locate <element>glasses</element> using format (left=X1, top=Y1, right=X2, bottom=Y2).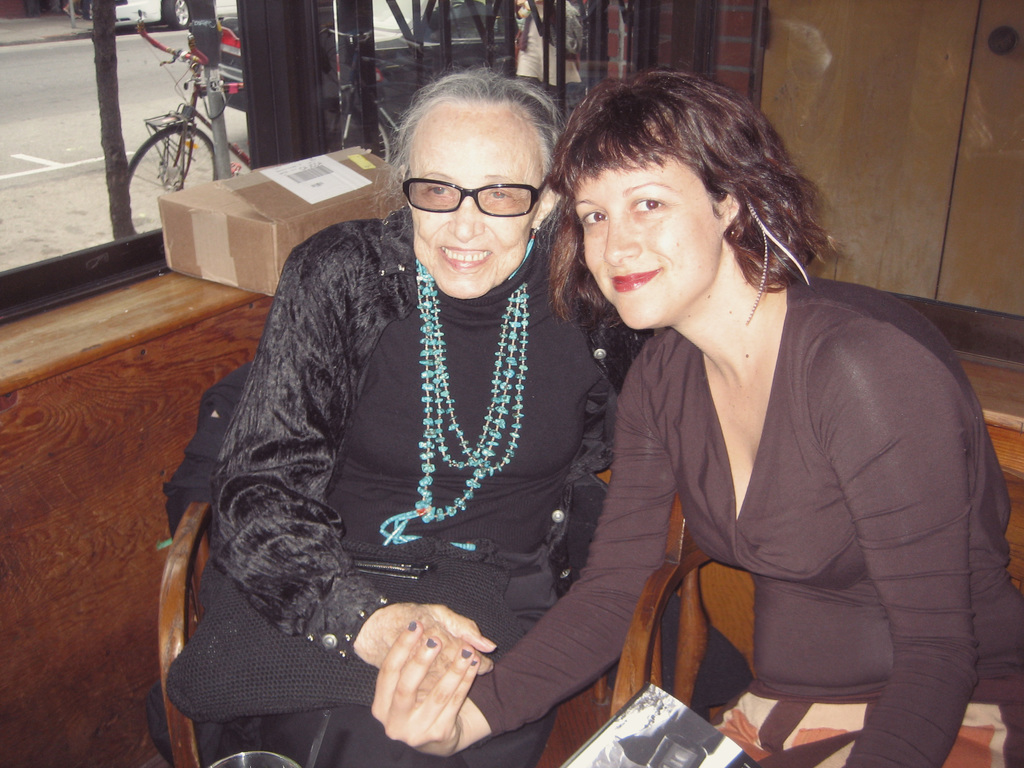
(left=402, top=167, right=548, bottom=218).
